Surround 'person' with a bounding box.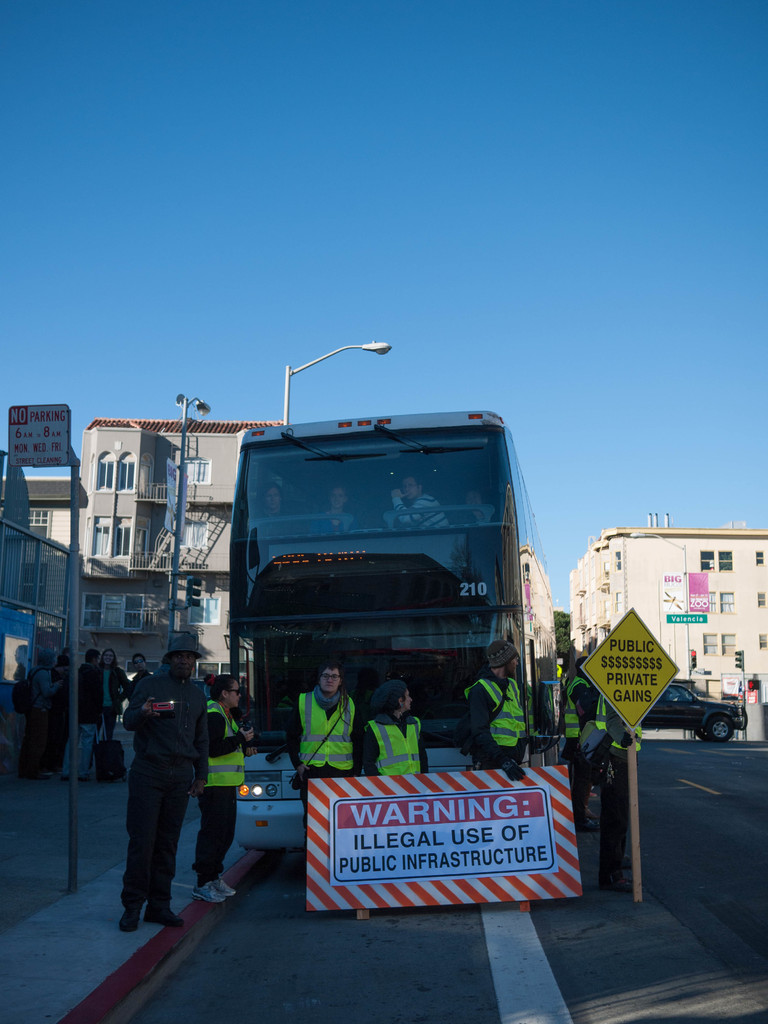
[left=284, top=657, right=363, bottom=844].
